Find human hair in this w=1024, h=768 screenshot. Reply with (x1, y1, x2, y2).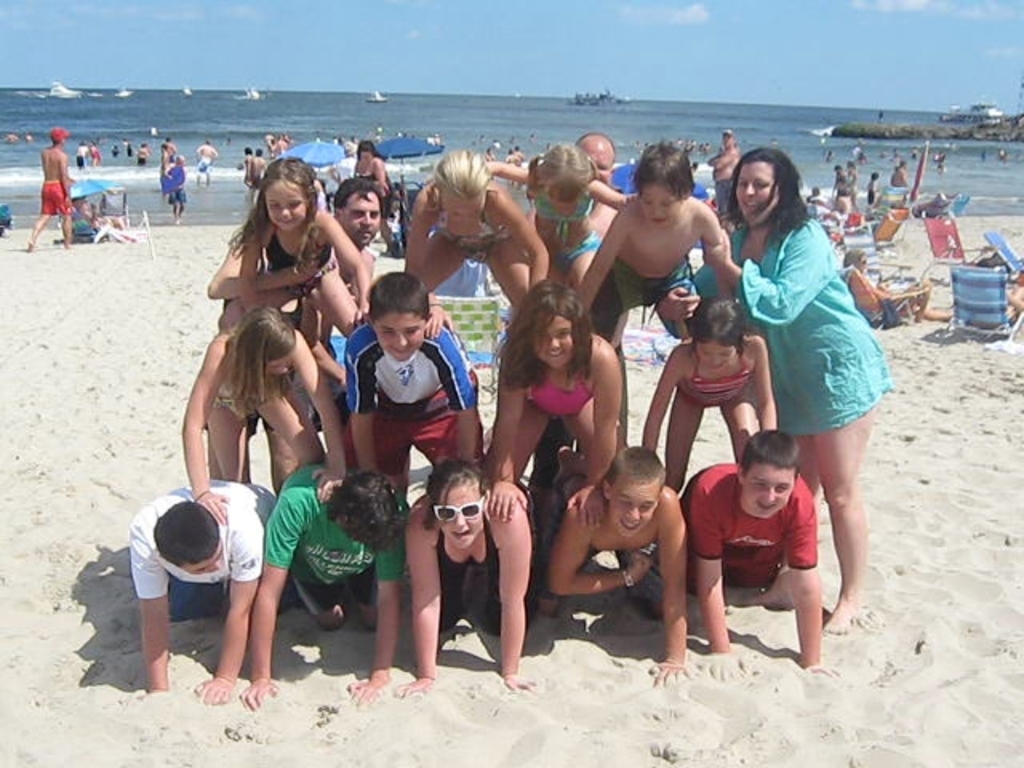
(330, 174, 384, 216).
